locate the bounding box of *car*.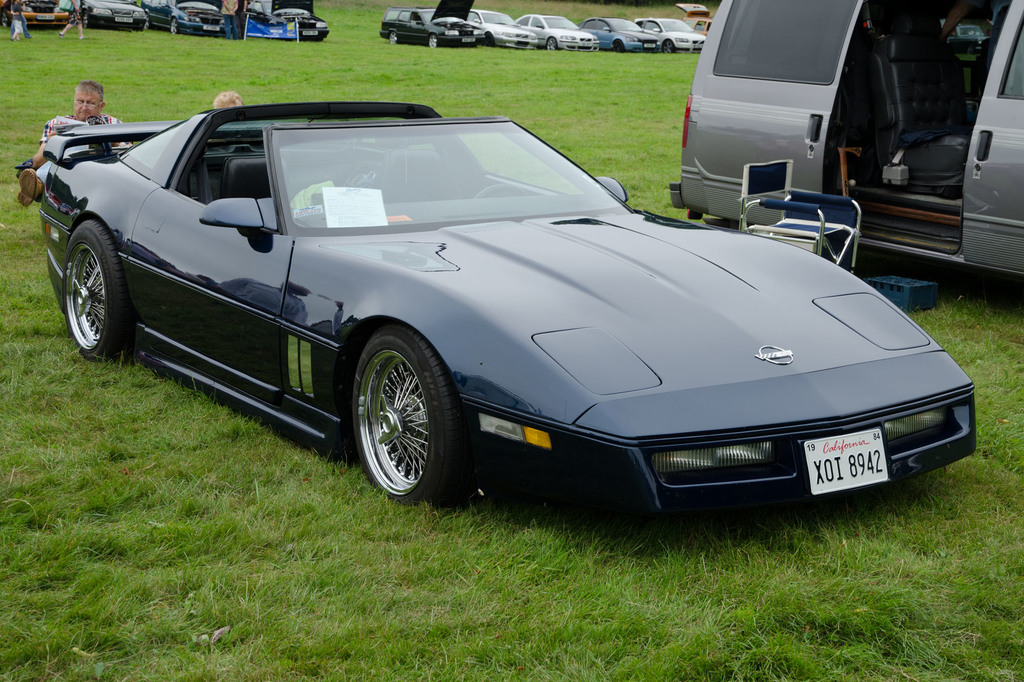
Bounding box: bbox=(33, 102, 981, 532).
